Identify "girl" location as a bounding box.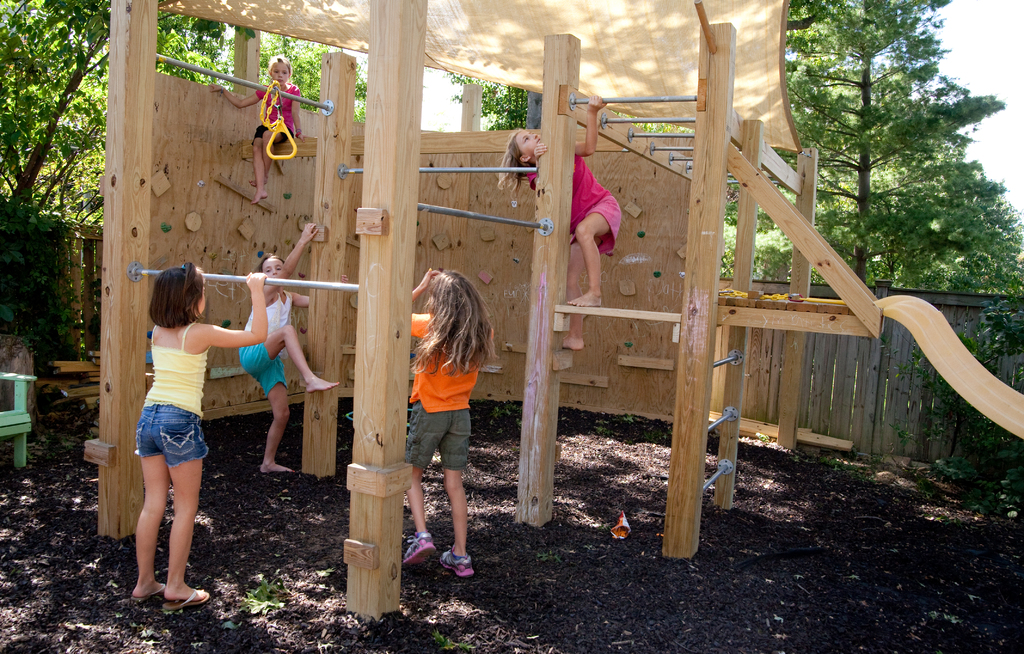
237/220/337/469.
